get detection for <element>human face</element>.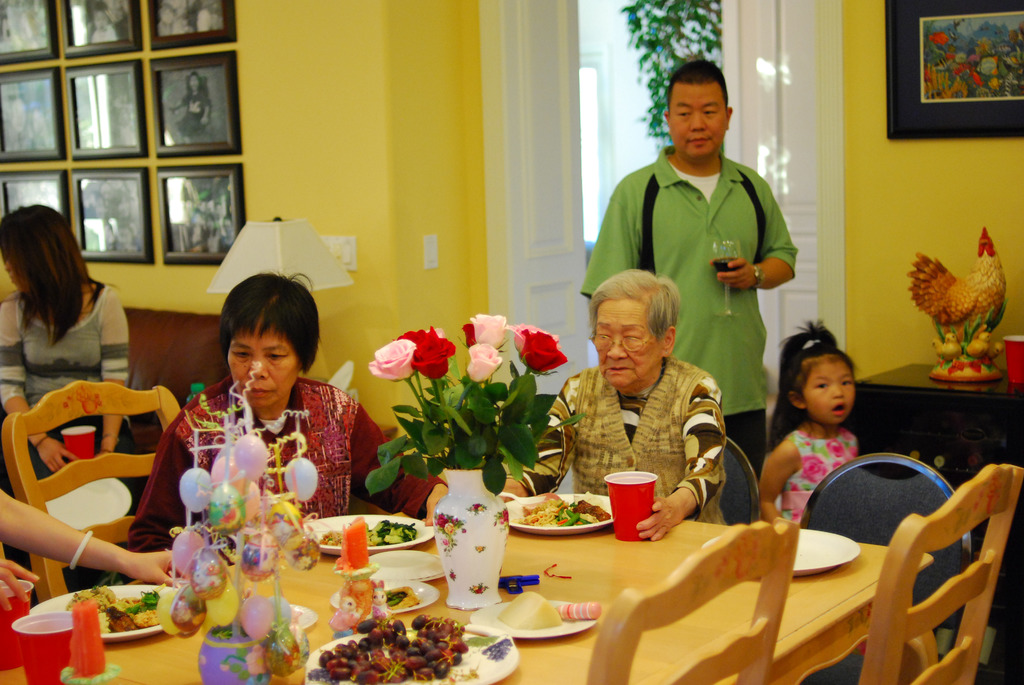
Detection: x1=668 y1=79 x2=725 y2=162.
